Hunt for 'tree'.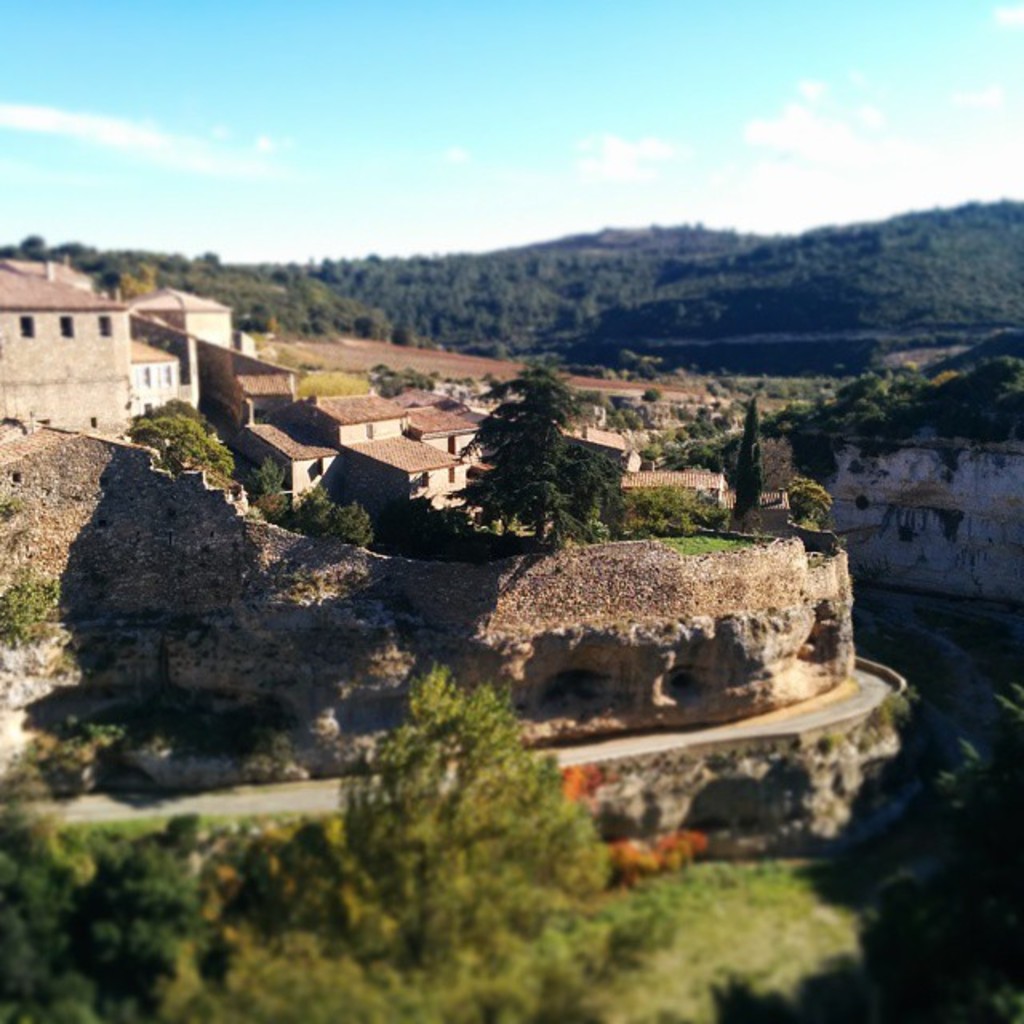
Hunted down at x1=0, y1=744, x2=219, y2=1022.
